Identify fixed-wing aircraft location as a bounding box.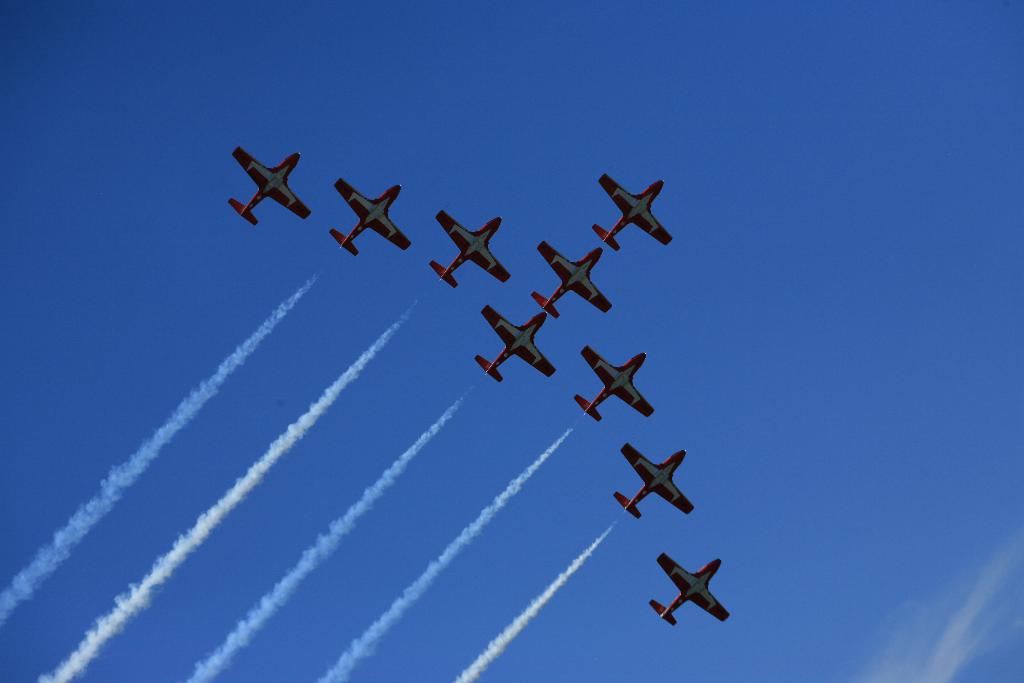
bbox=[615, 443, 695, 518].
